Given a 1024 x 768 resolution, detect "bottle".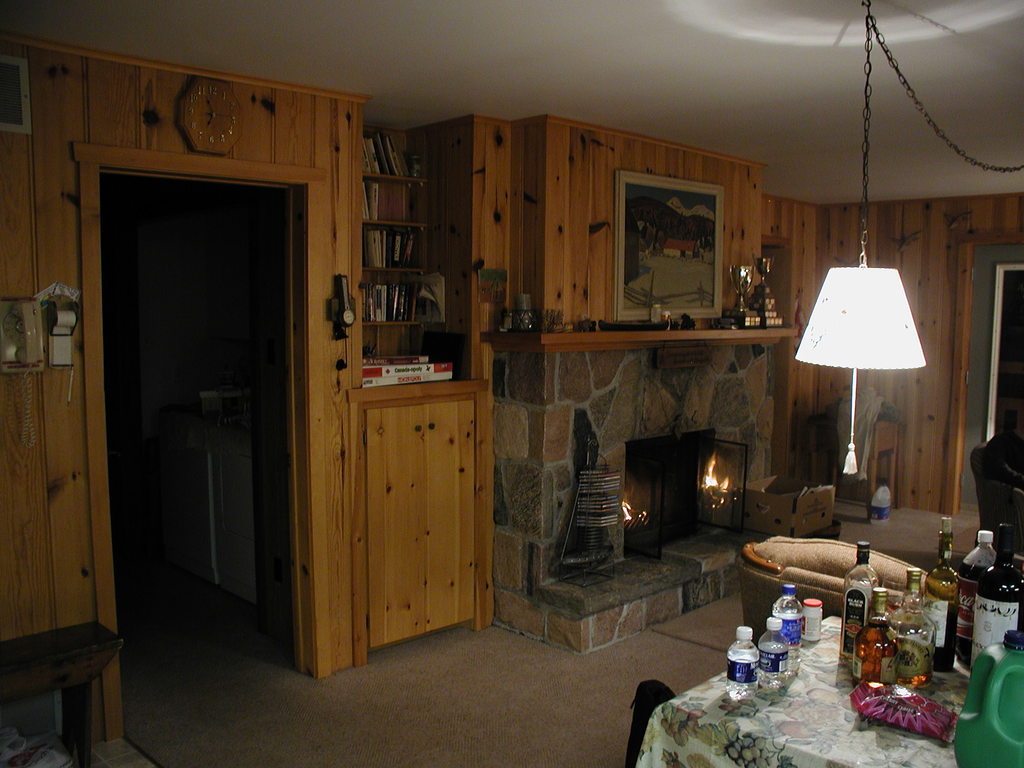
[755,617,791,691].
